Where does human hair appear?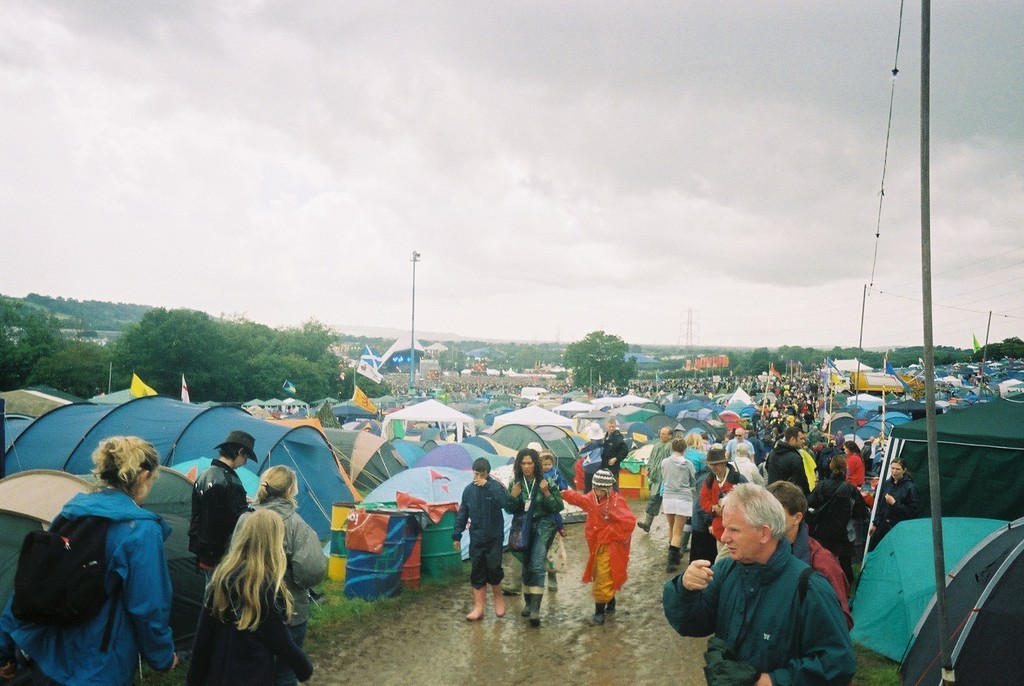
Appears at {"x1": 199, "y1": 507, "x2": 299, "y2": 629}.
